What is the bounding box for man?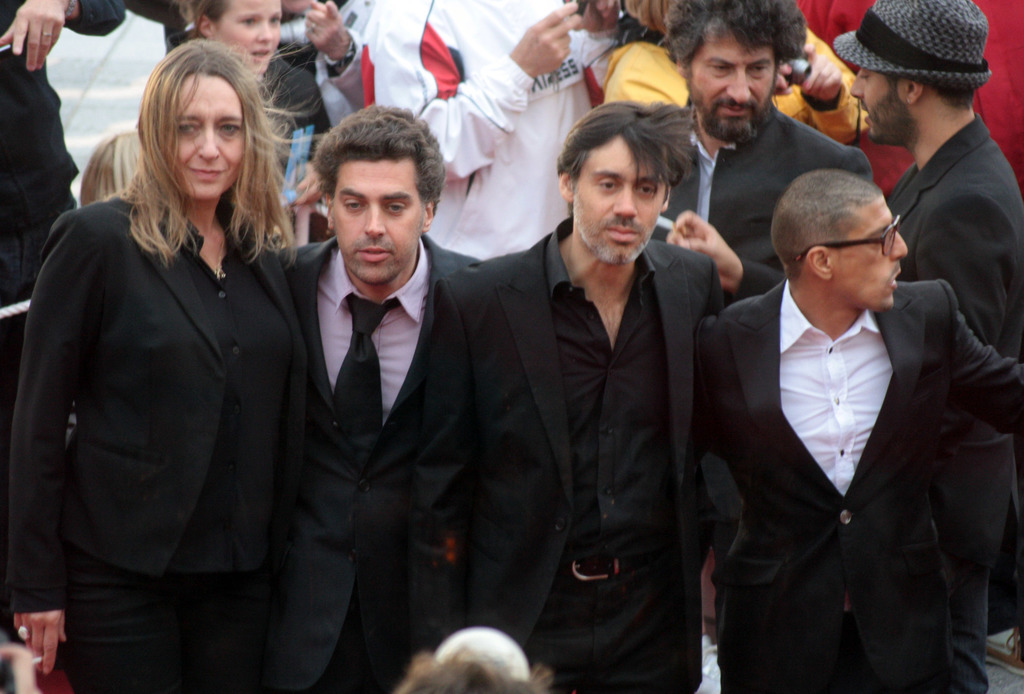
621 0 914 286.
